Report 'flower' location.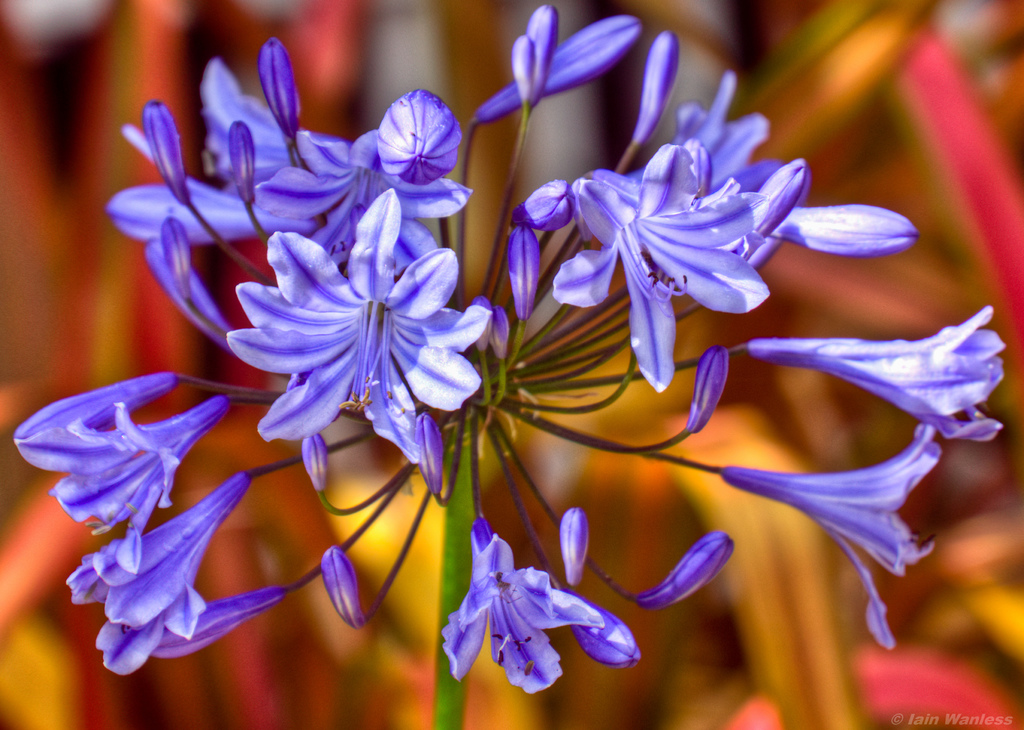
Report: l=17, t=372, r=181, b=433.
